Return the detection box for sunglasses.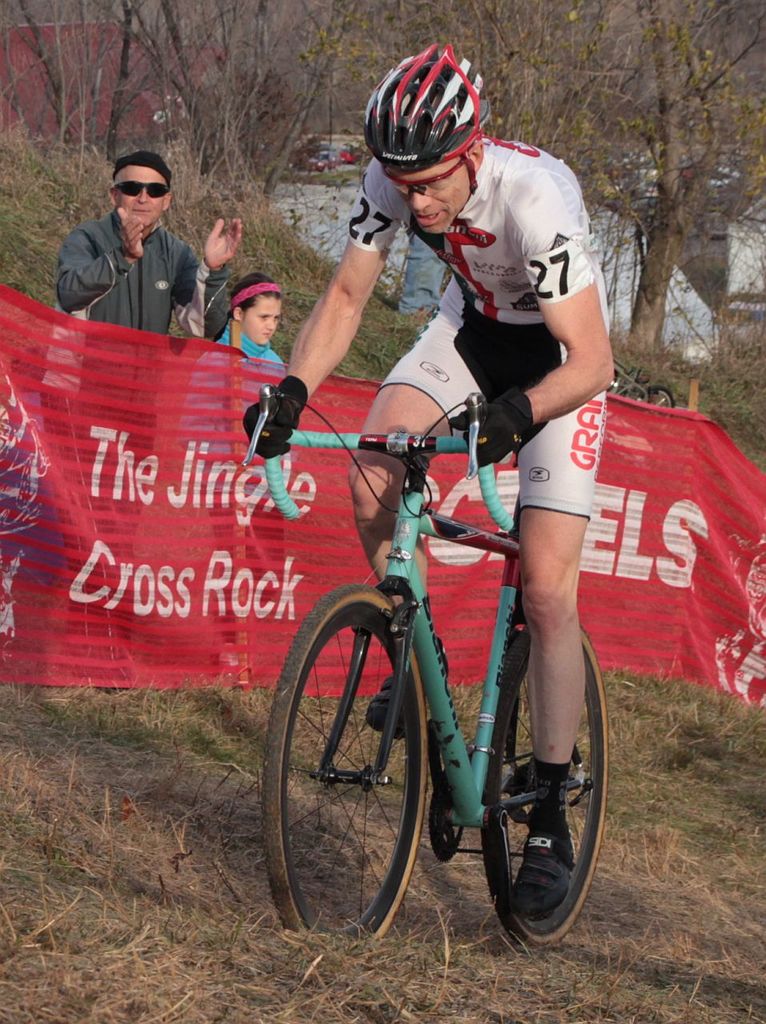
bbox(110, 178, 170, 198).
